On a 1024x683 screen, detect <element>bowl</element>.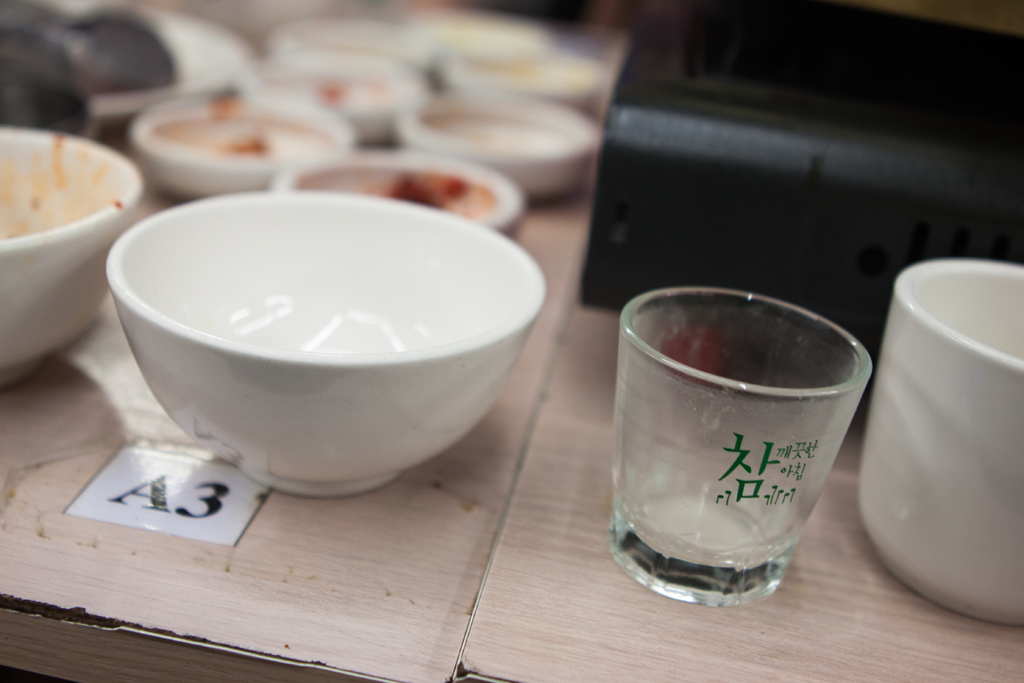
(left=269, top=147, right=529, bottom=239).
